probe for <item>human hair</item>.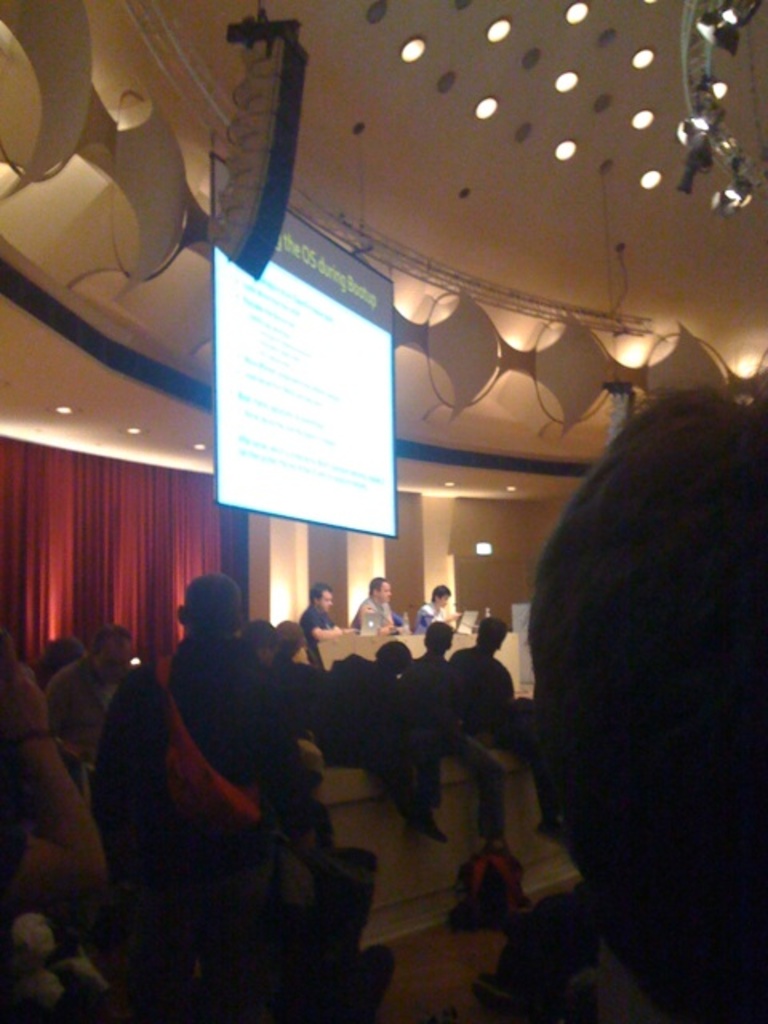
Probe result: [314,579,328,602].
